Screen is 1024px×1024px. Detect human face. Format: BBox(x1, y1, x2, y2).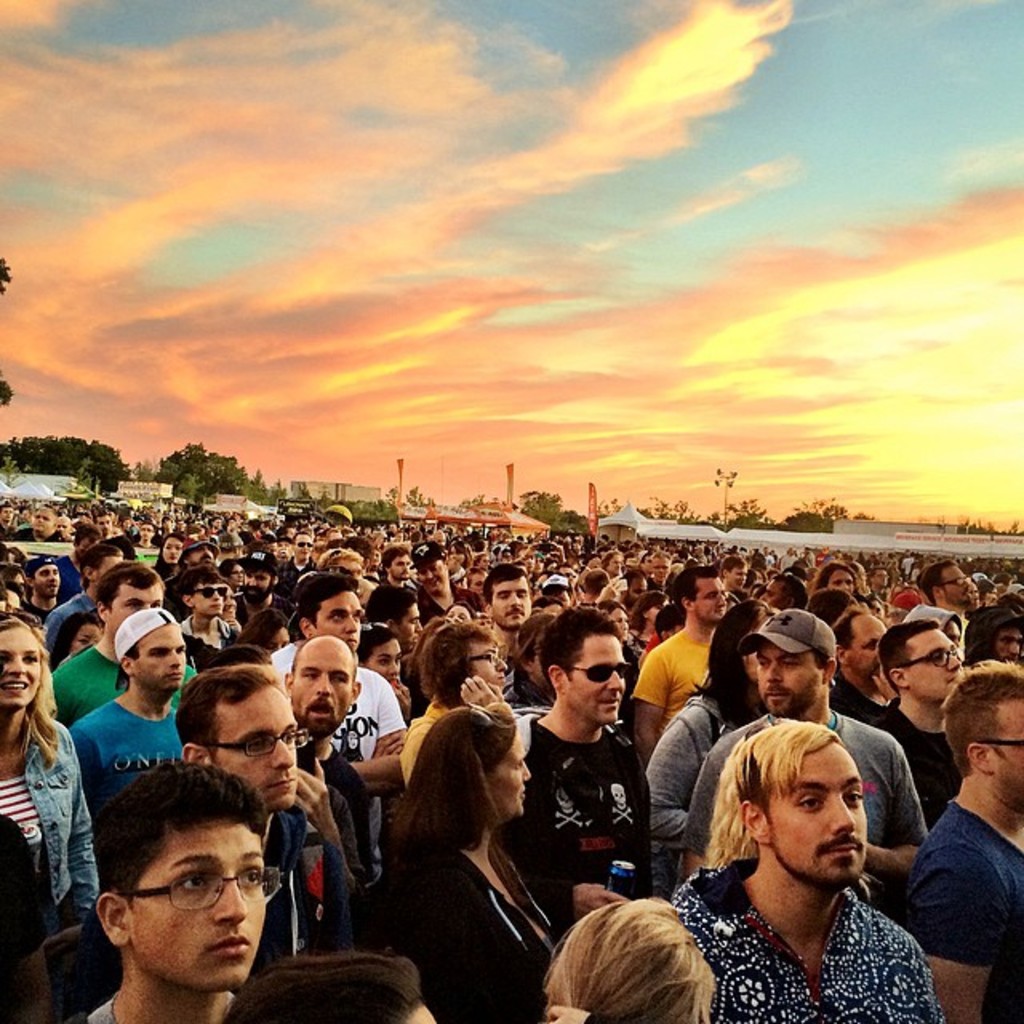
BBox(464, 642, 507, 690).
